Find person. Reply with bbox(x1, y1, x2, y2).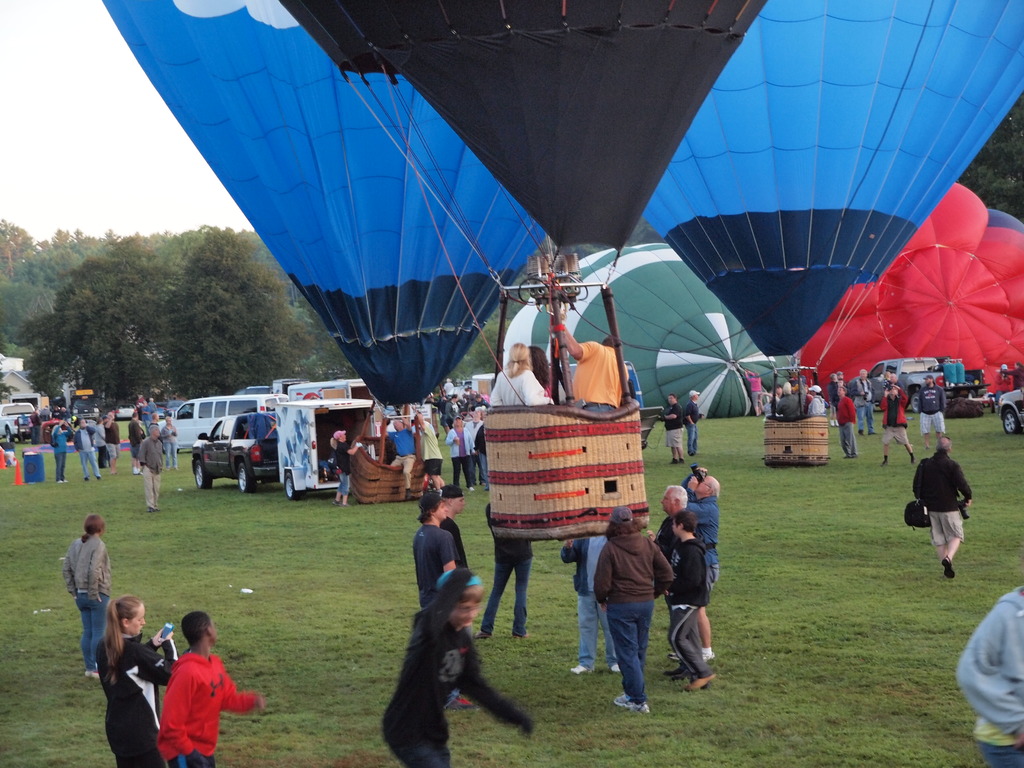
bbox(838, 385, 856, 455).
